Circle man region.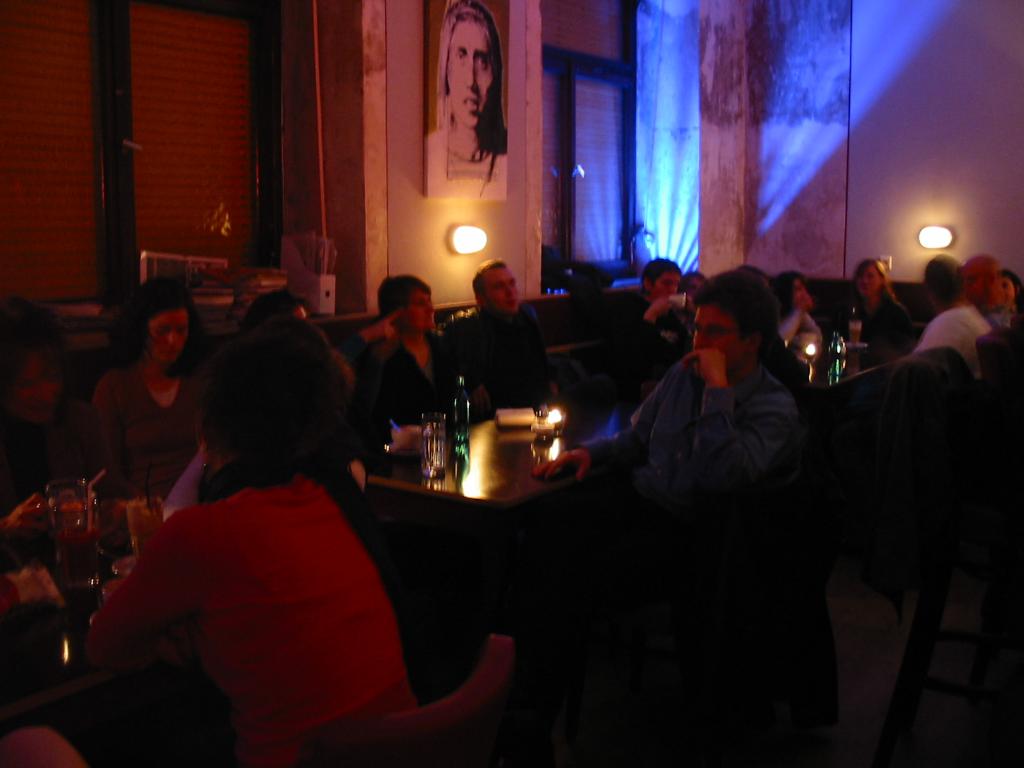
Region: 966 246 995 317.
